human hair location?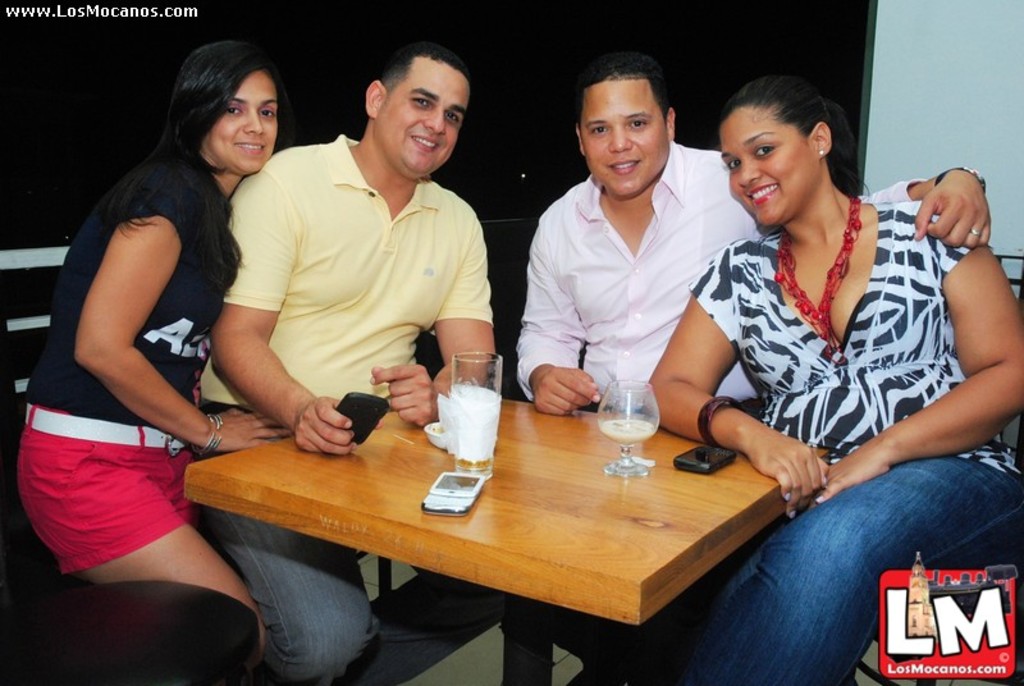
box(375, 38, 474, 110)
